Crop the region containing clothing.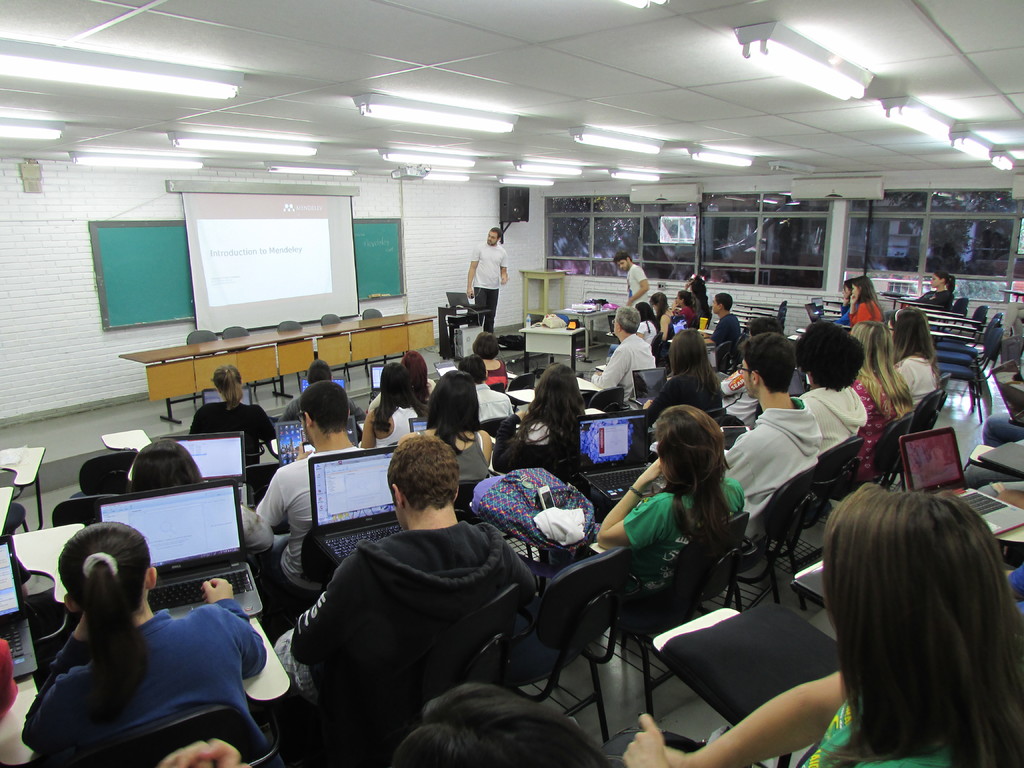
Crop region: box=[661, 310, 678, 337].
